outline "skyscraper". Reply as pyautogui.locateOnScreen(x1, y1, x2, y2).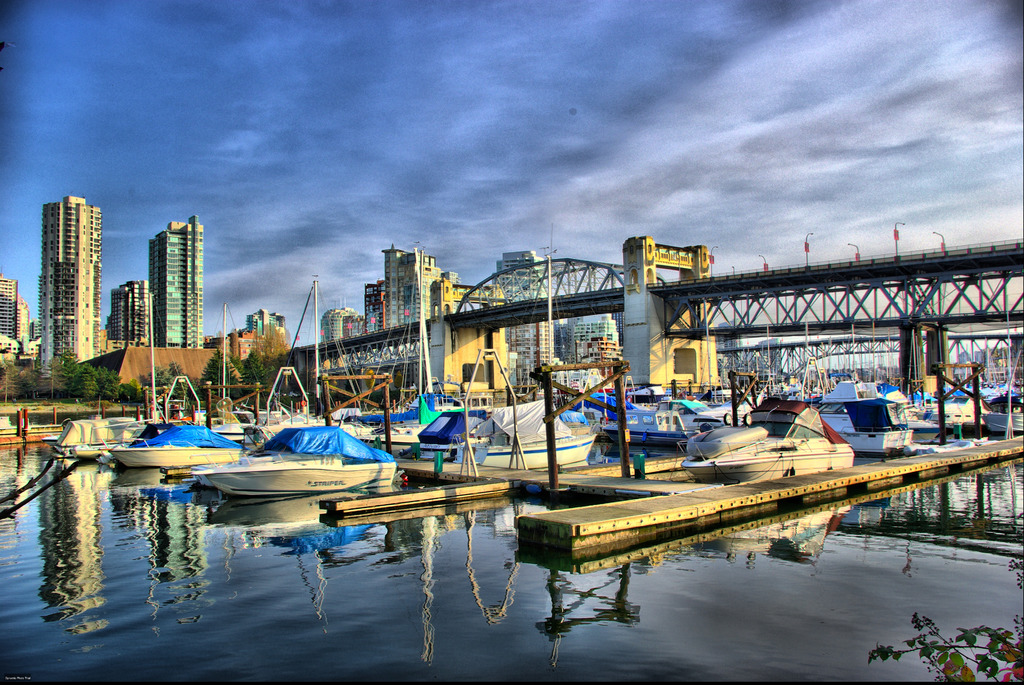
pyautogui.locateOnScreen(33, 191, 108, 372).
